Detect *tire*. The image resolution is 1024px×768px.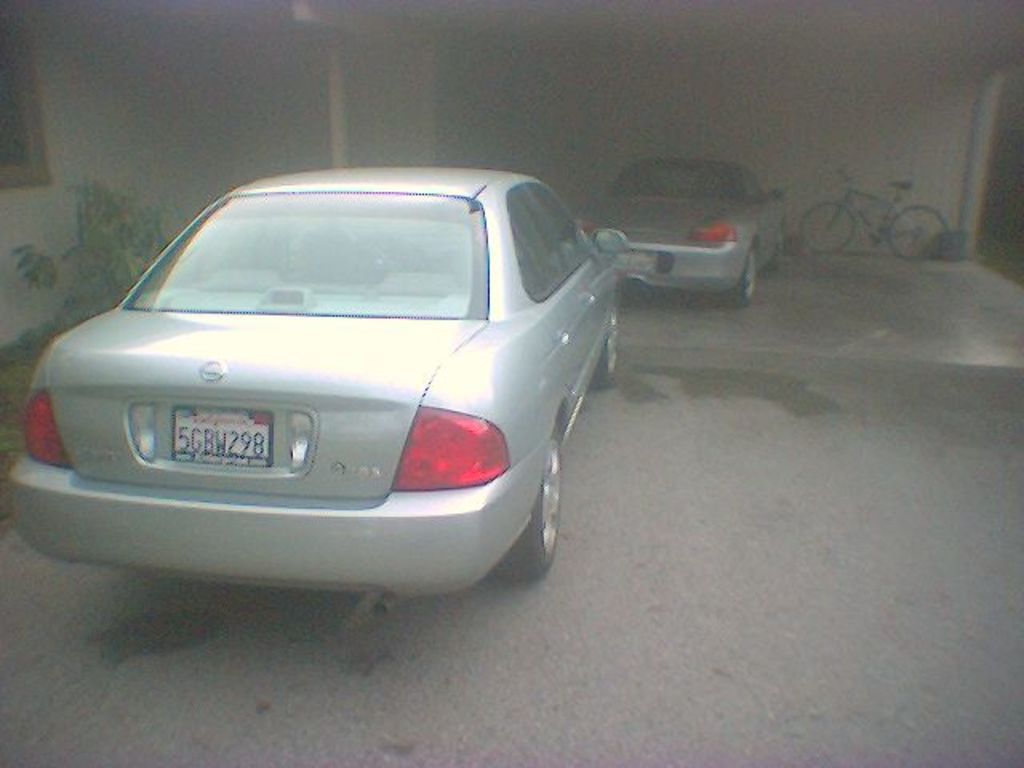
rect(805, 206, 851, 251).
